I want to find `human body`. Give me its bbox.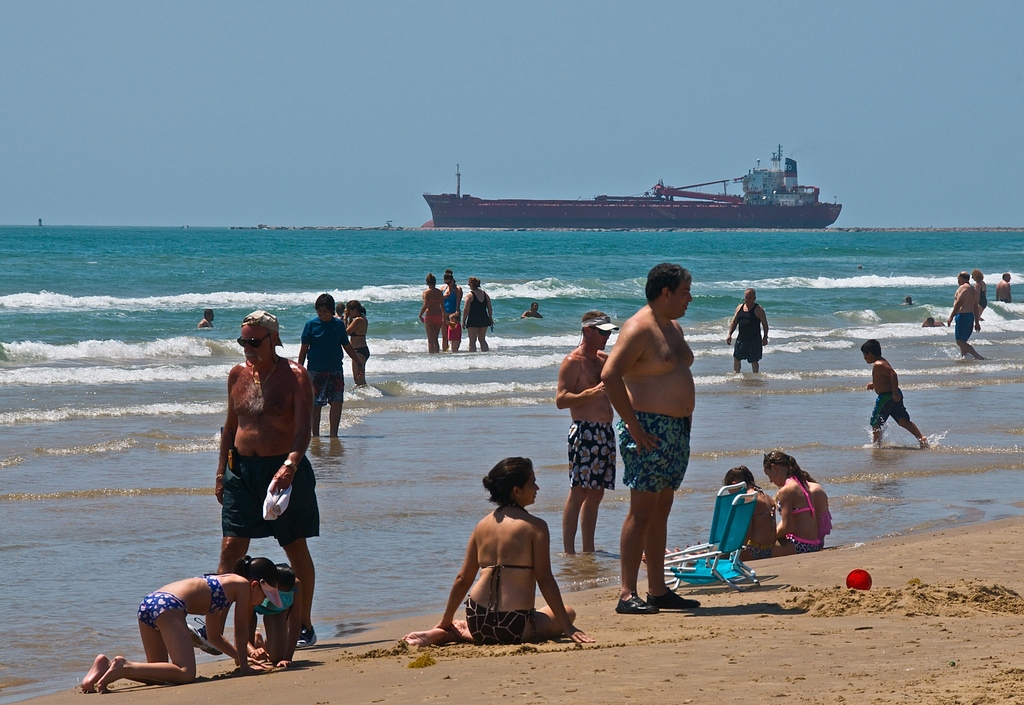
(338,297,369,393).
